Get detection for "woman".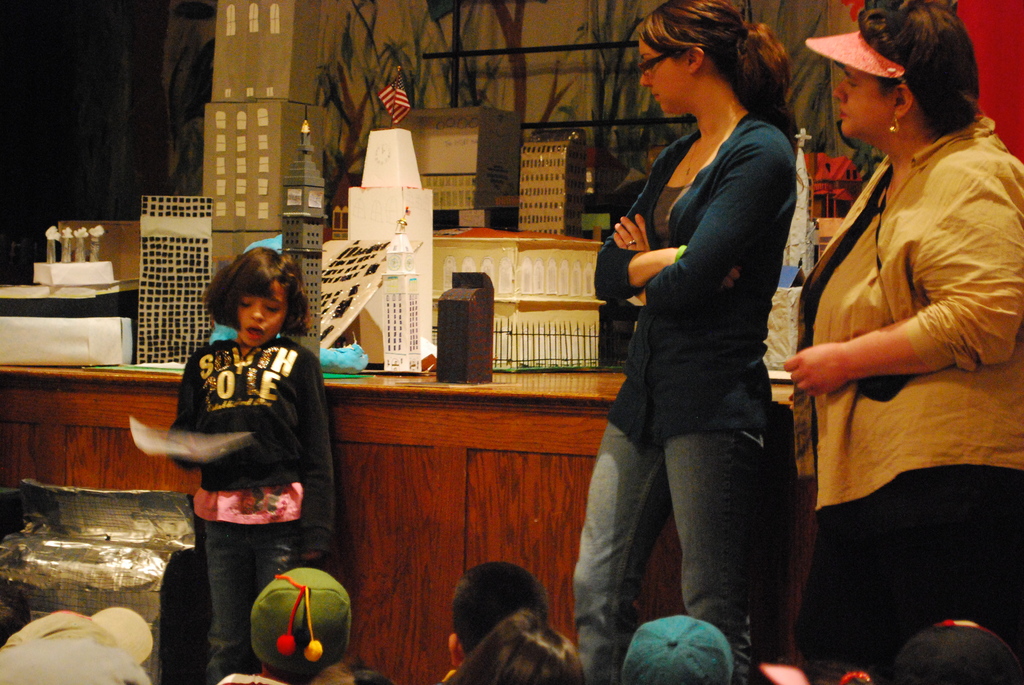
Detection: x1=781, y1=0, x2=1023, y2=681.
